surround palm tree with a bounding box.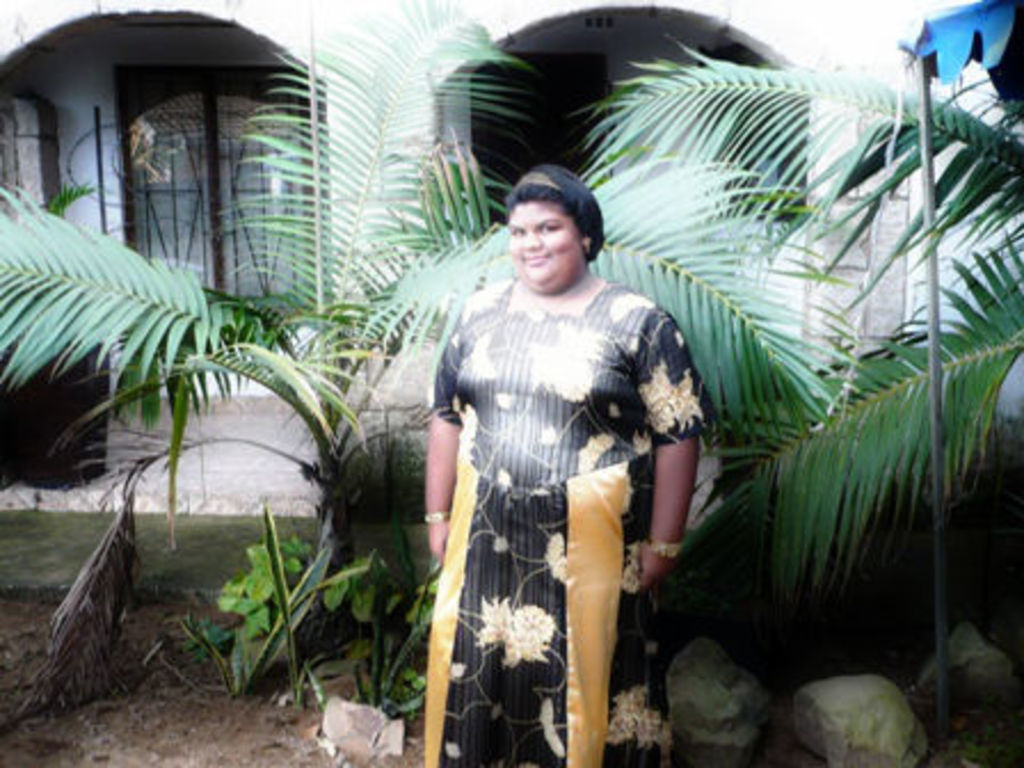
box=[146, 25, 859, 711].
